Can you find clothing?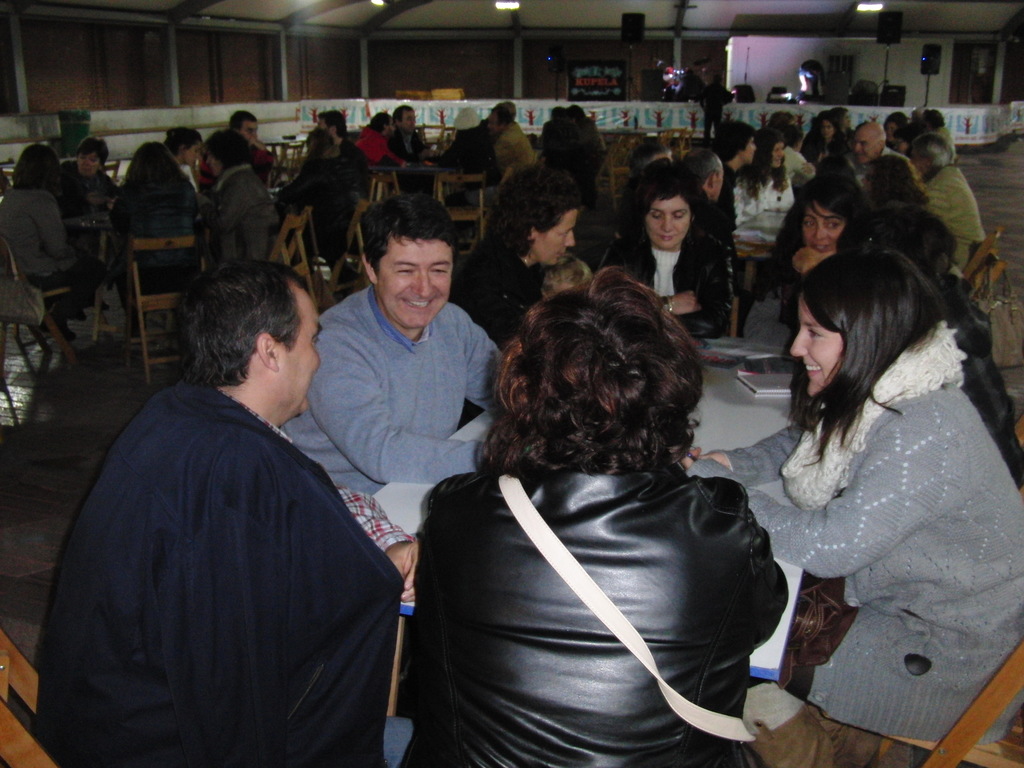
Yes, bounding box: x1=931, y1=159, x2=982, y2=256.
